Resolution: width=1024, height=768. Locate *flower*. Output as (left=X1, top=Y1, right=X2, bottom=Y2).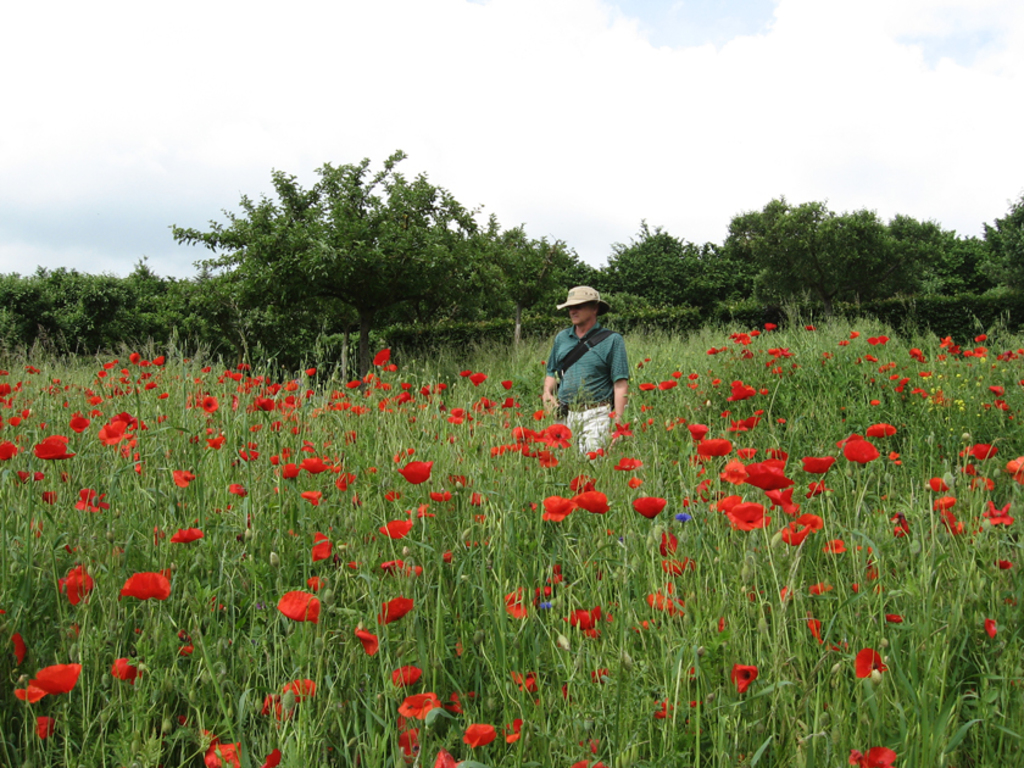
(left=564, top=759, right=584, bottom=766).
